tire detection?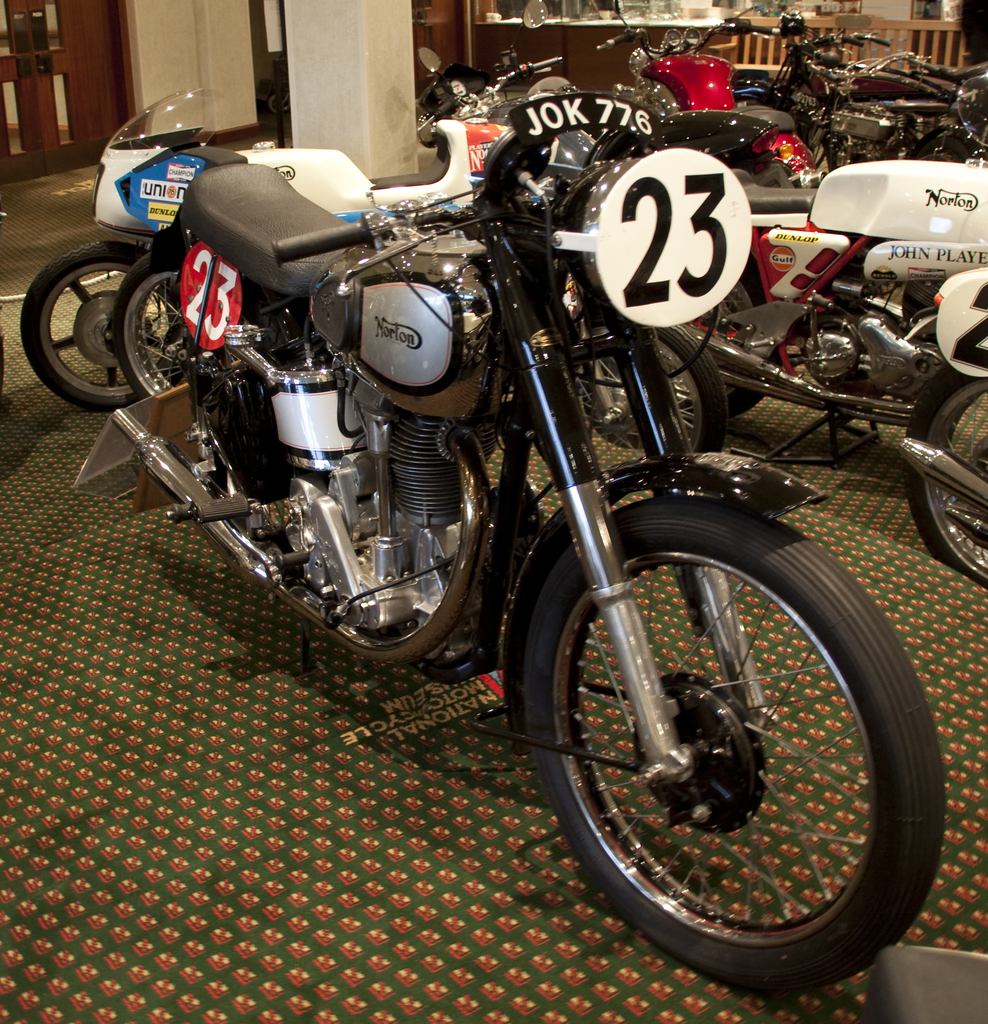
724, 372, 763, 416
